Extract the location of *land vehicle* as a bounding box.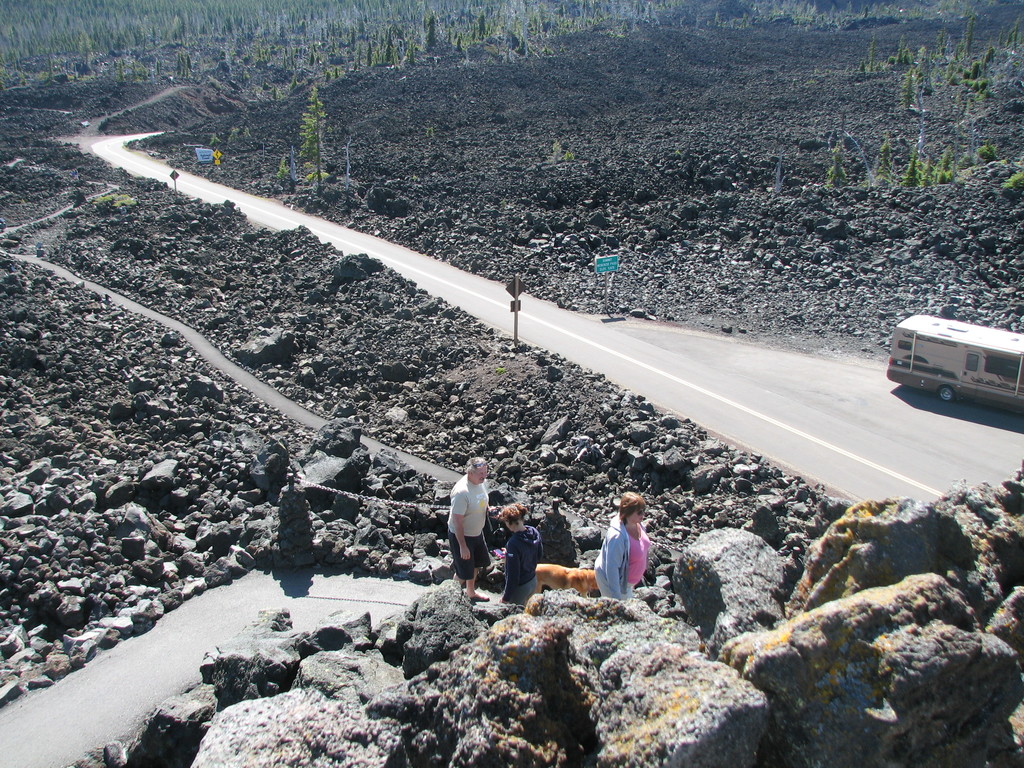
select_region(895, 302, 1011, 415).
